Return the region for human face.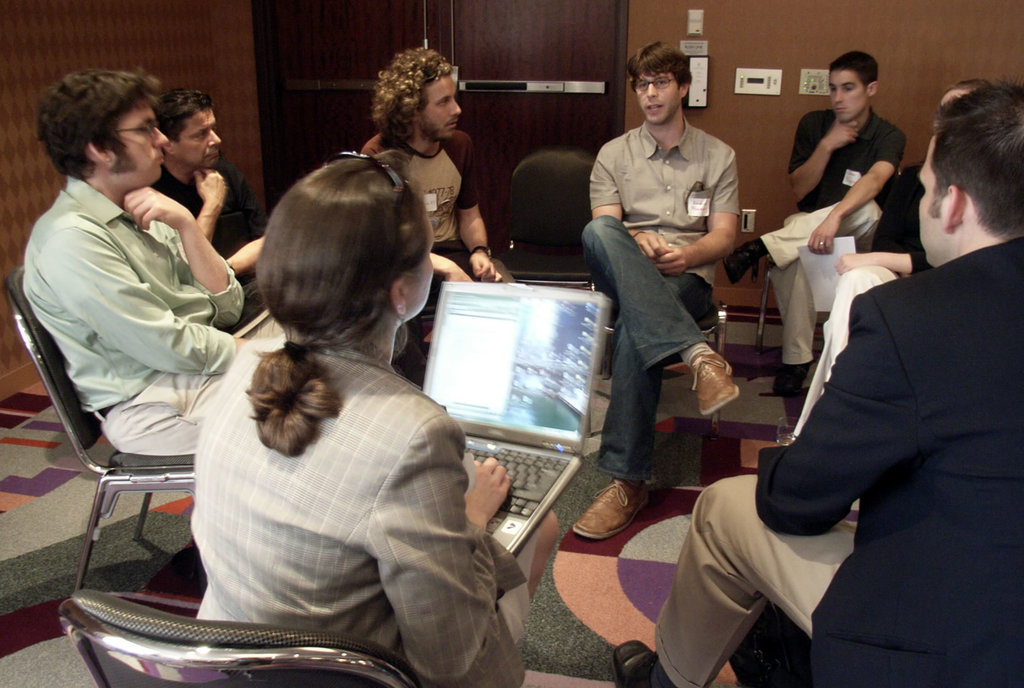
select_region(423, 71, 461, 140).
